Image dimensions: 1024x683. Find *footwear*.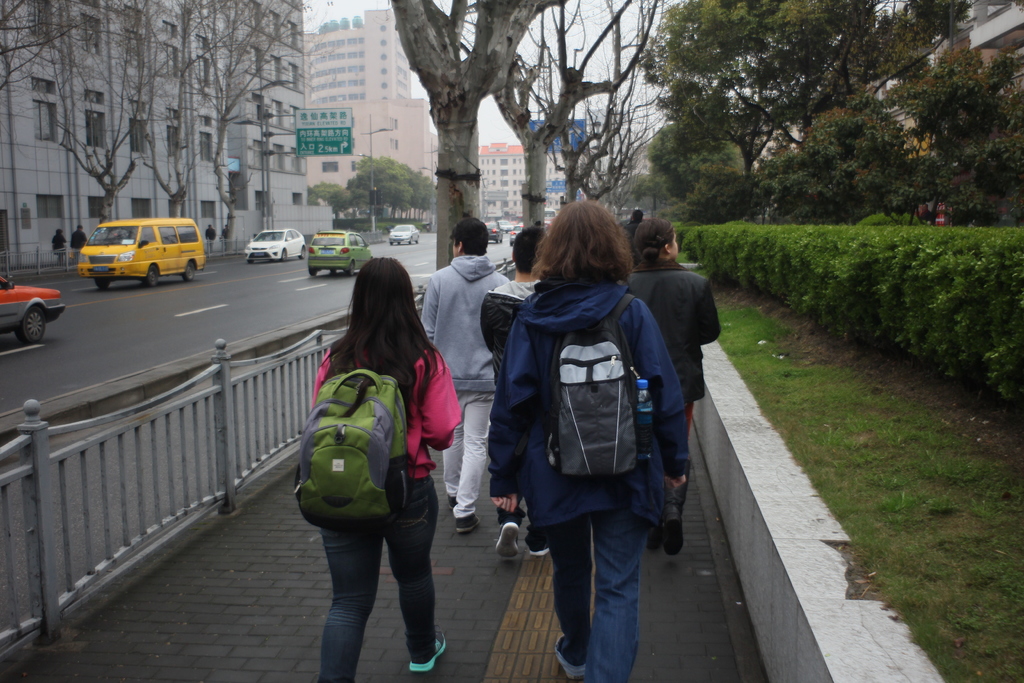
bbox(408, 630, 447, 672).
